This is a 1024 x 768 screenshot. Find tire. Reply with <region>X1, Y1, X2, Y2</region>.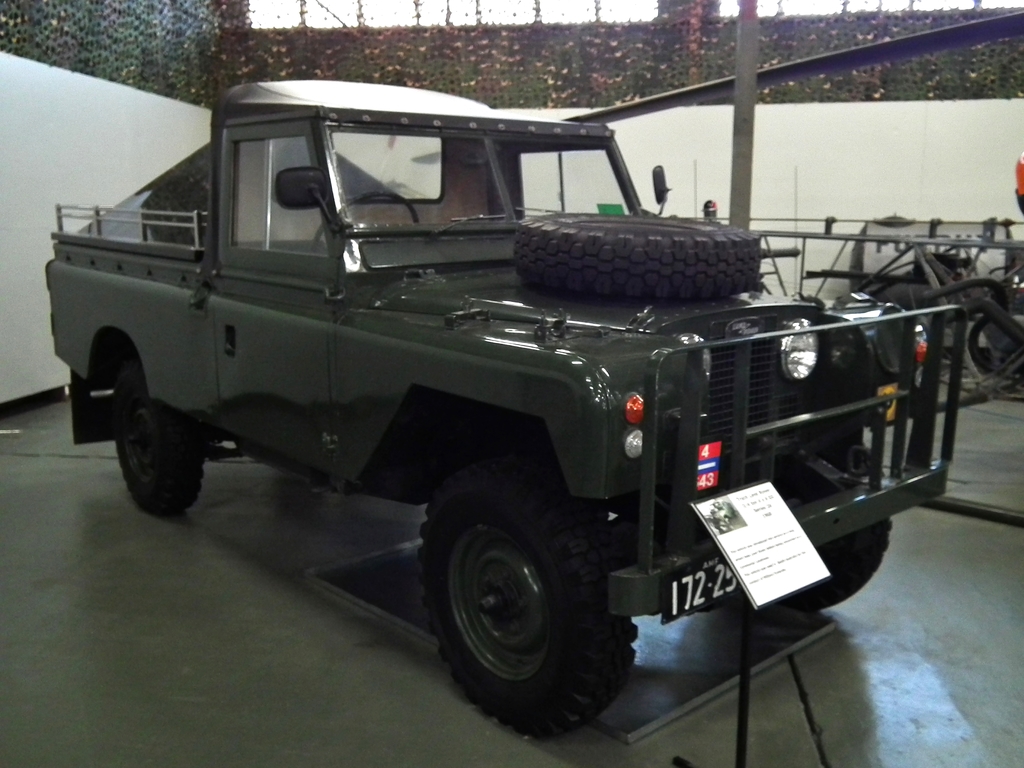
<region>114, 359, 208, 514</region>.
